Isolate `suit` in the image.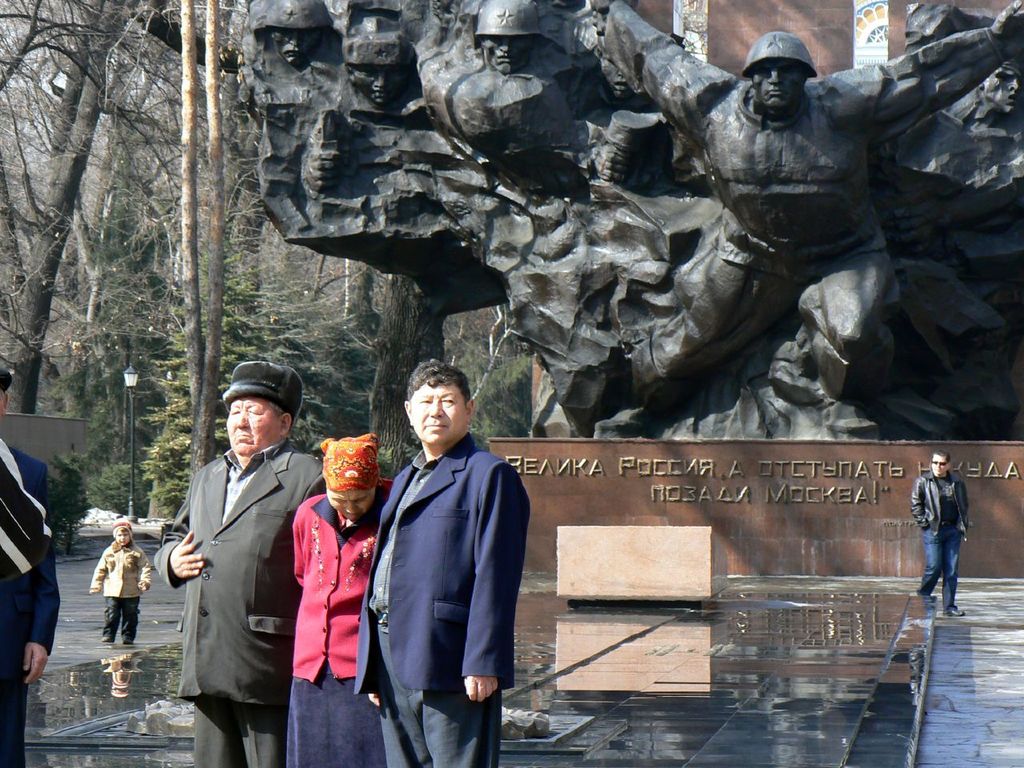
Isolated region: (x1=156, y1=397, x2=294, y2=746).
